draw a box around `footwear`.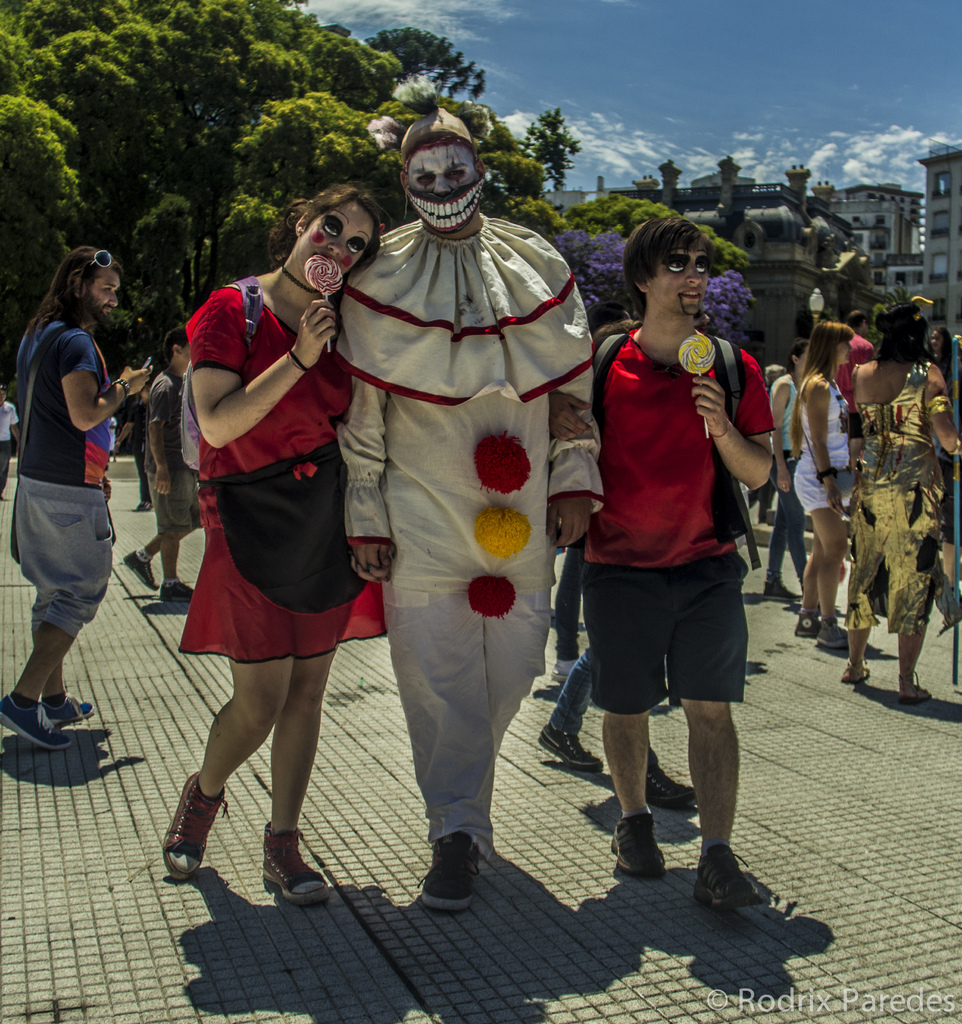
x1=159 y1=767 x2=232 y2=886.
